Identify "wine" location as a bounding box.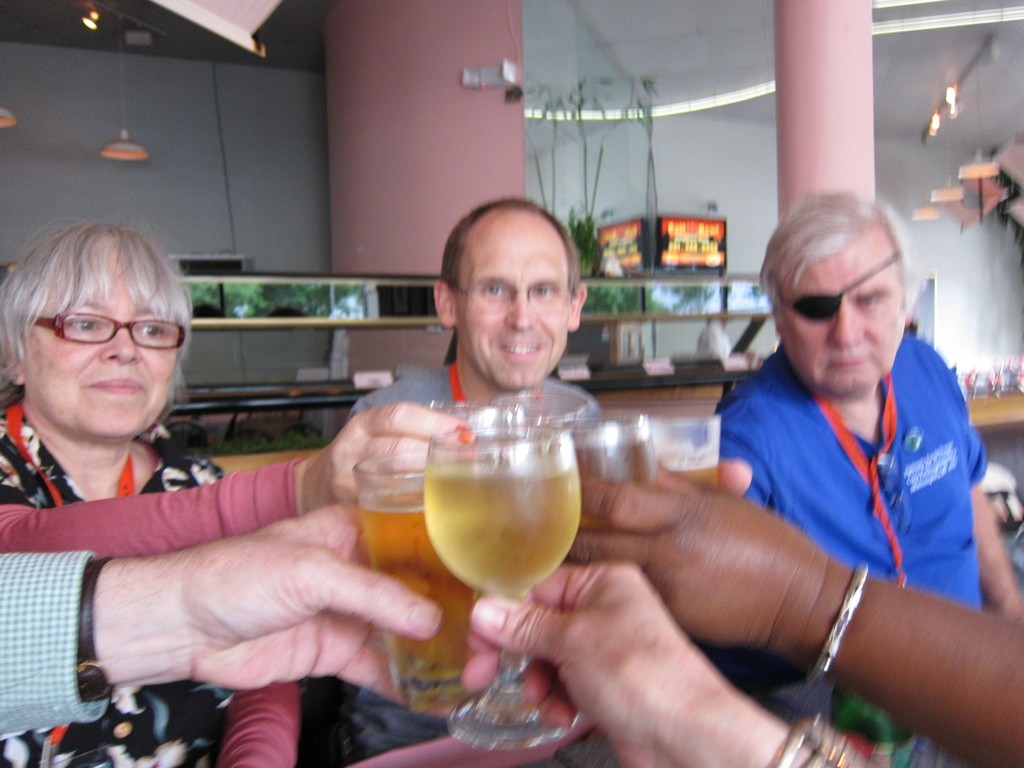
665,451,722,491.
